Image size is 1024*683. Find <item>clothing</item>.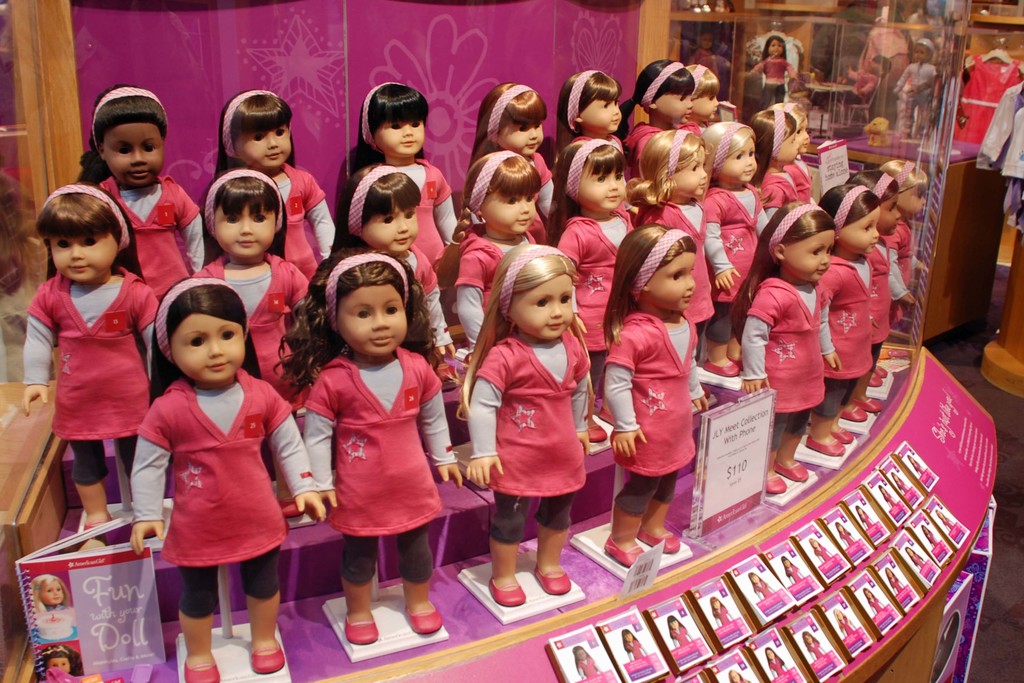
840 531 851 548.
